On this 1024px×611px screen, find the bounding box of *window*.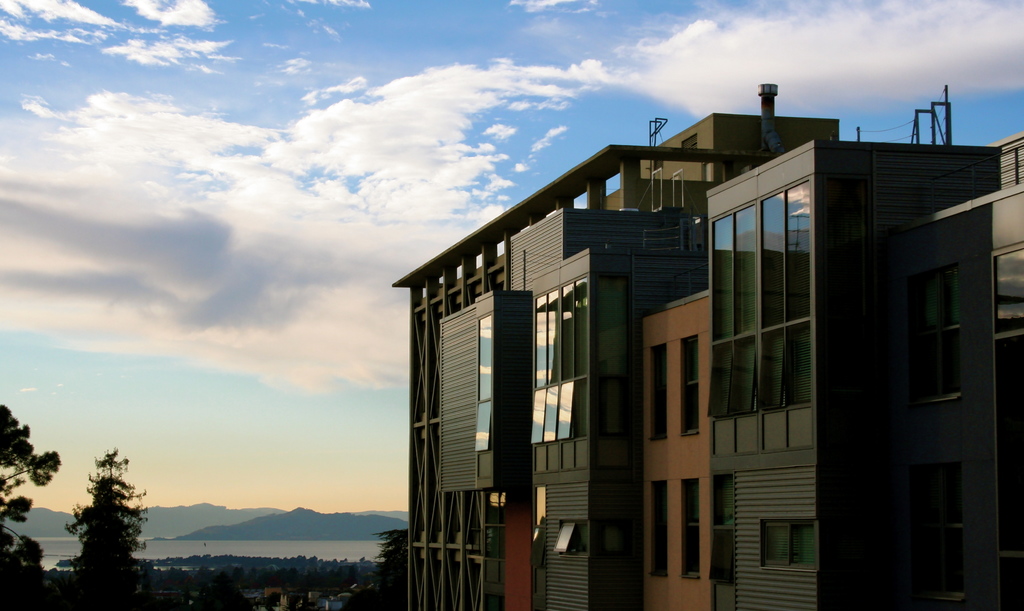
Bounding box: 650, 482, 669, 577.
